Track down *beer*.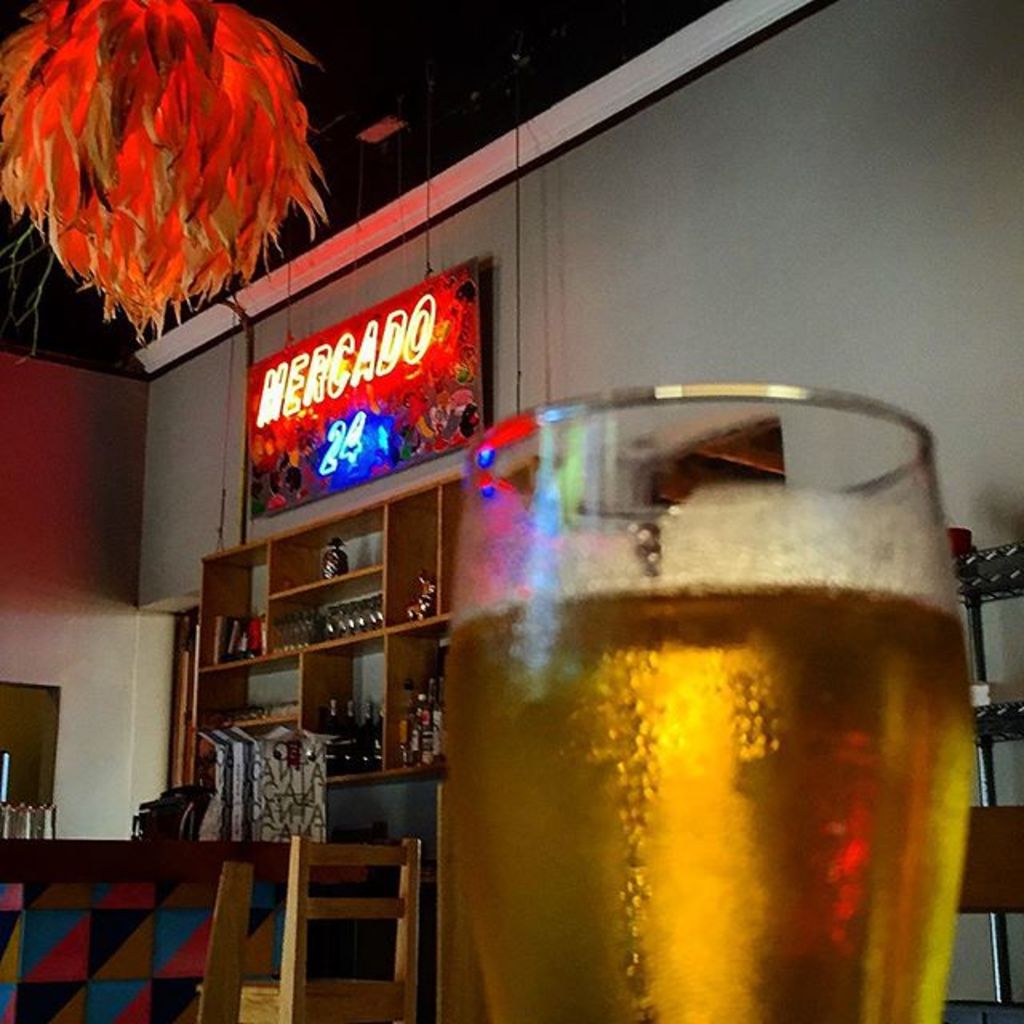
Tracked to detection(442, 373, 992, 1021).
